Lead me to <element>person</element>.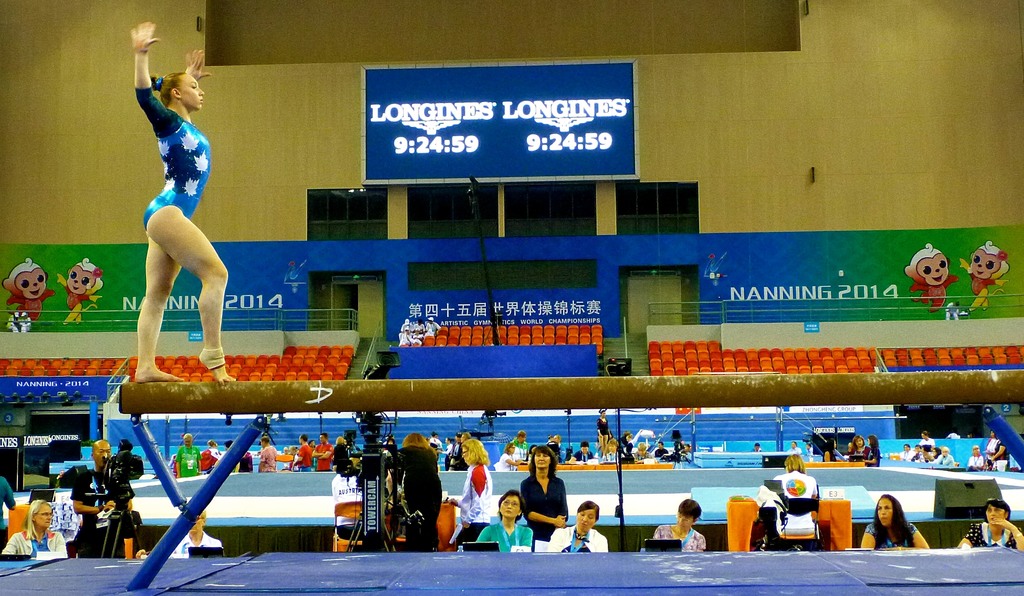
Lead to 496 442 525 471.
